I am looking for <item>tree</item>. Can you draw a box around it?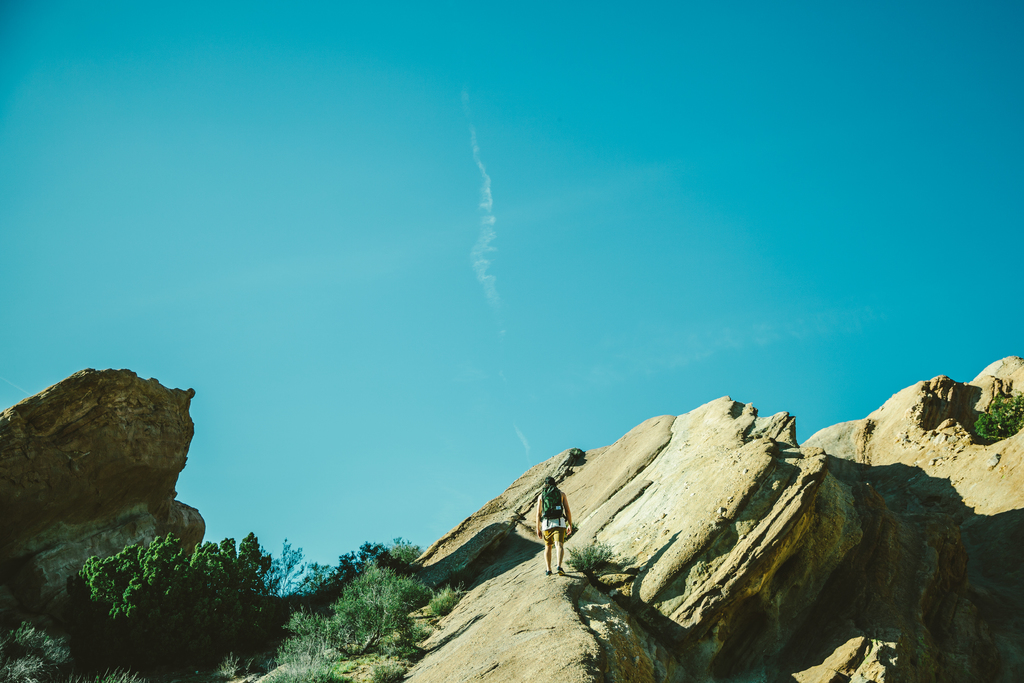
Sure, the bounding box is [x1=287, y1=562, x2=328, y2=587].
